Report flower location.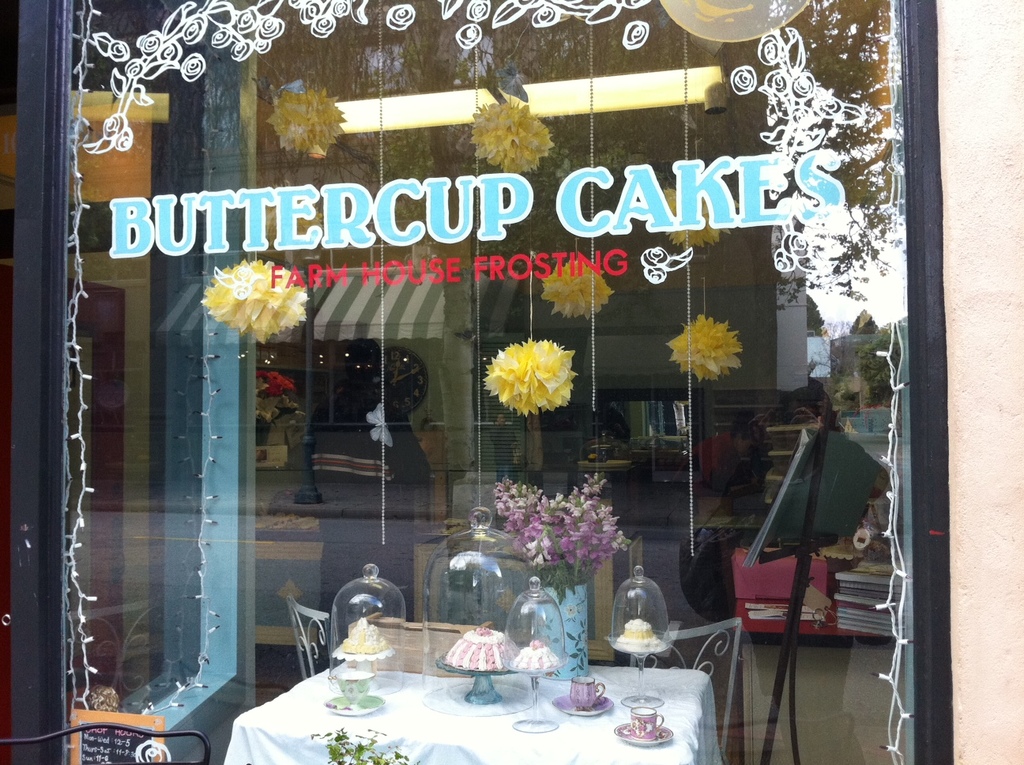
Report: <box>198,255,310,344</box>.
